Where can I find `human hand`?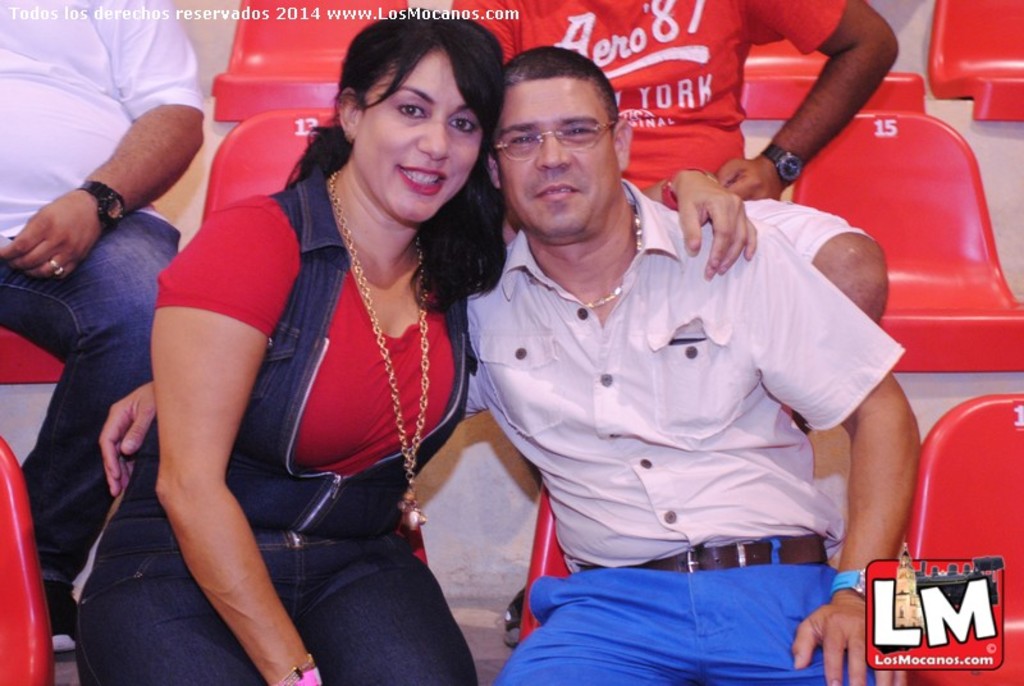
You can find it at x1=5 y1=168 x2=93 y2=273.
